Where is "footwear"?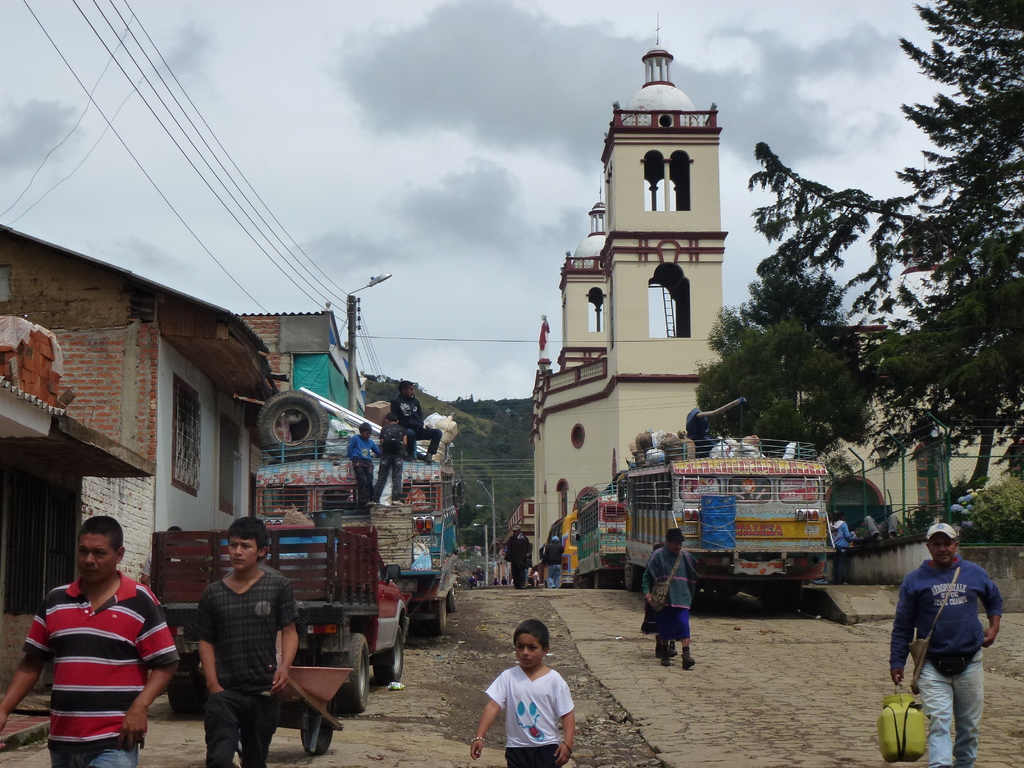
[517, 586, 525, 589].
